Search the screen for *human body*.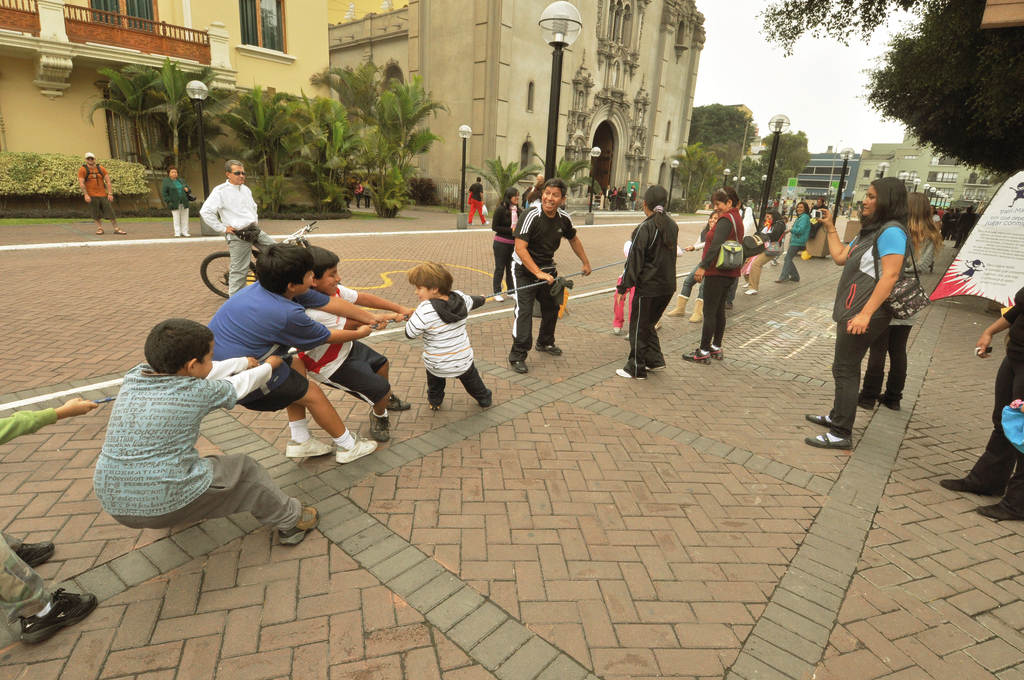
Found at x1=290 y1=279 x2=411 y2=442.
